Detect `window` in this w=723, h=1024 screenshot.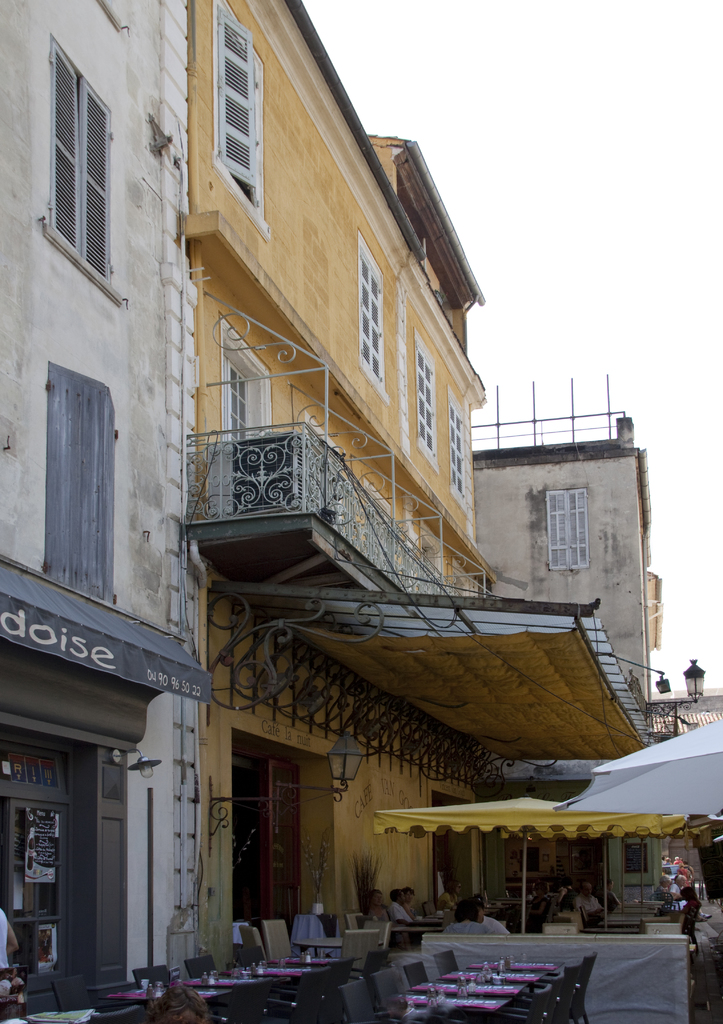
Detection: <box>444,403,466,498</box>.
